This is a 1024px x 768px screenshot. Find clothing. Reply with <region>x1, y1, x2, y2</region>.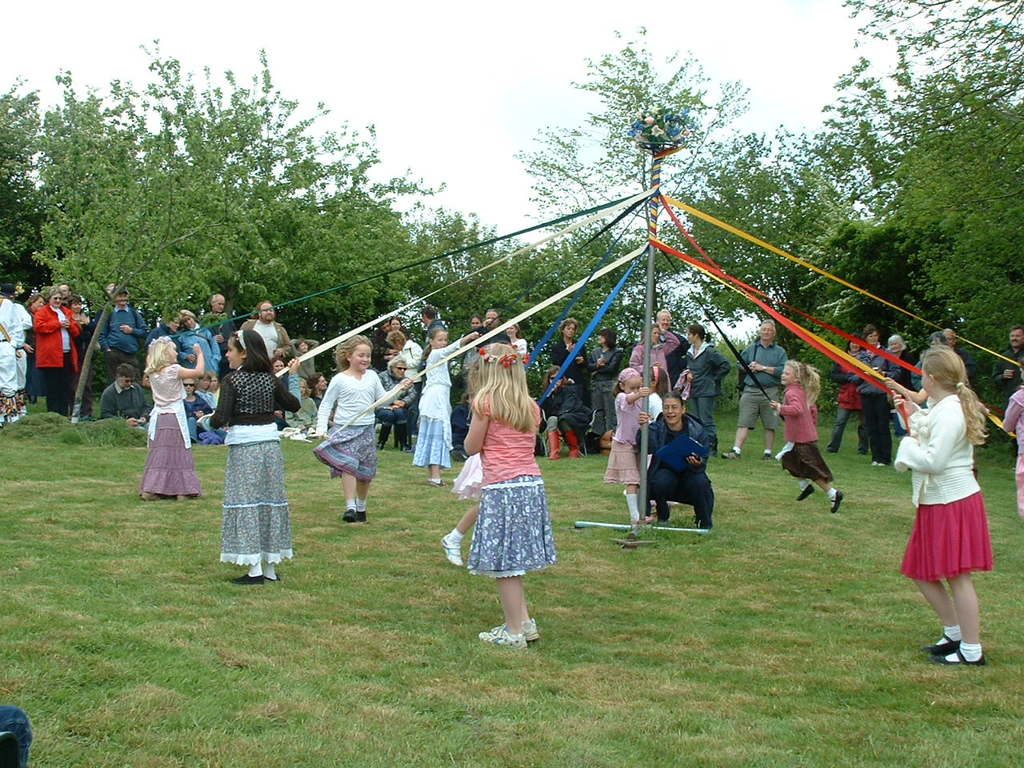
<region>314, 370, 414, 486</region>.
